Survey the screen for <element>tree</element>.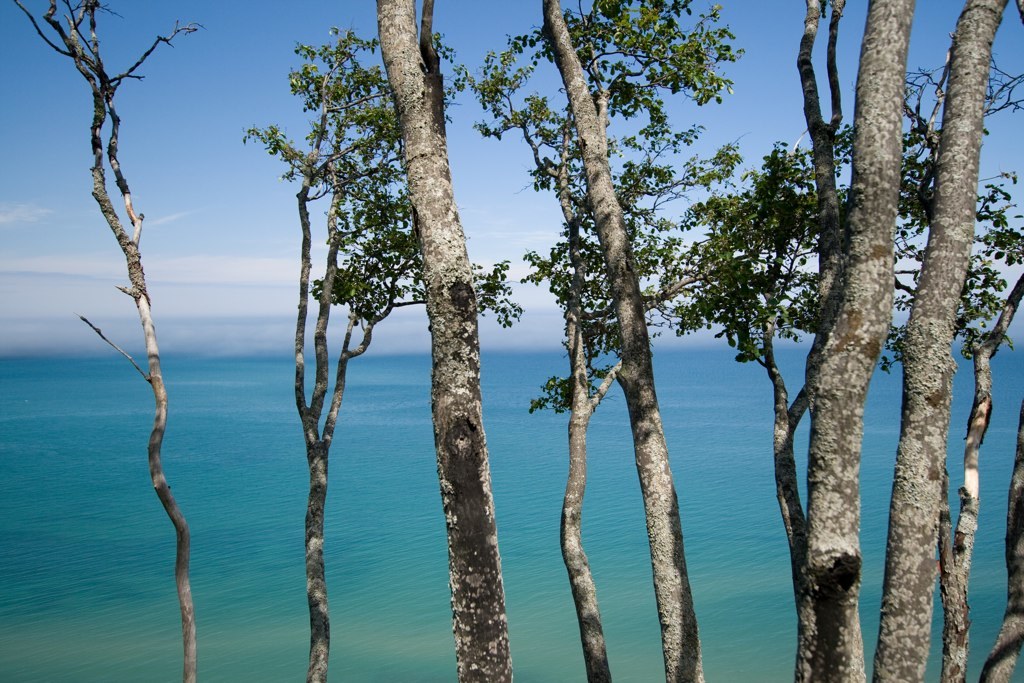
Survey found: Rect(6, 0, 211, 682).
